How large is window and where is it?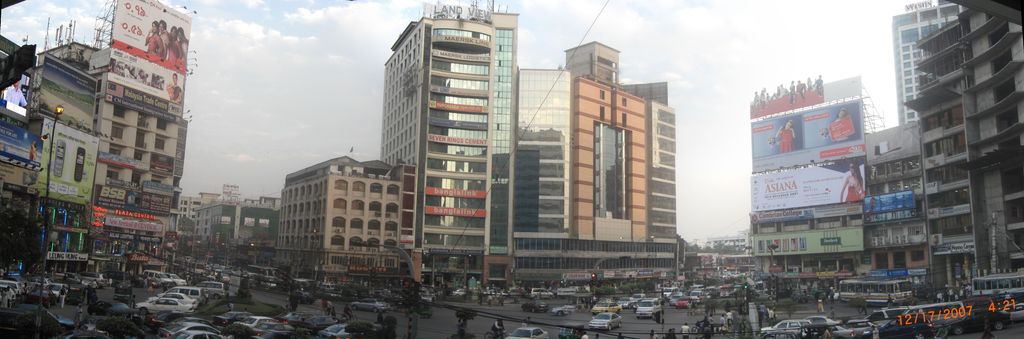
Bounding box: detection(906, 251, 926, 261).
